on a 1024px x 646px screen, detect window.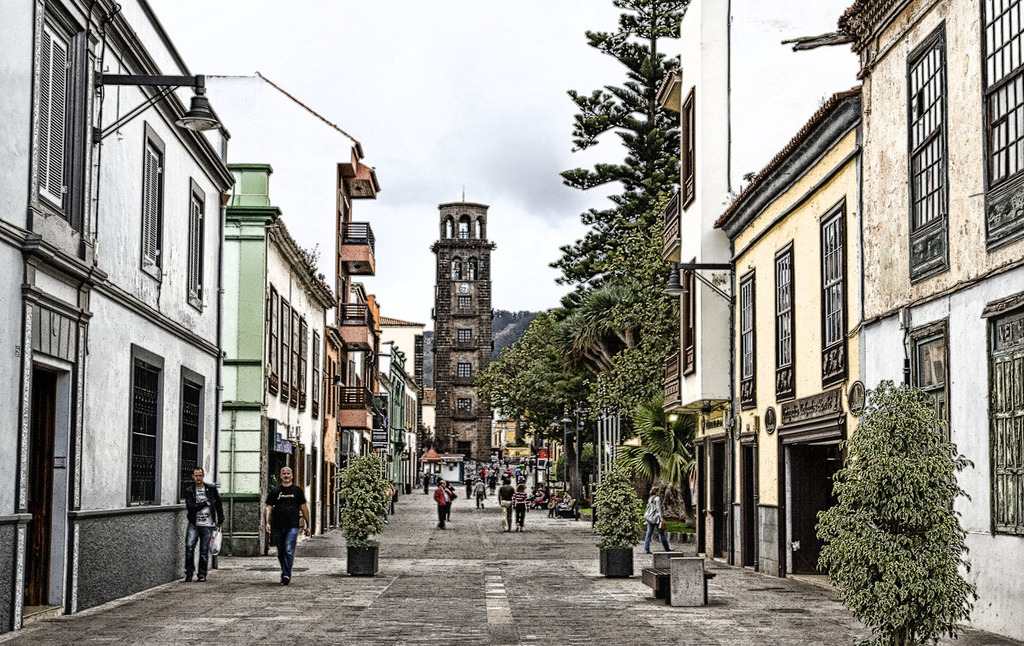
l=773, t=246, r=792, b=394.
